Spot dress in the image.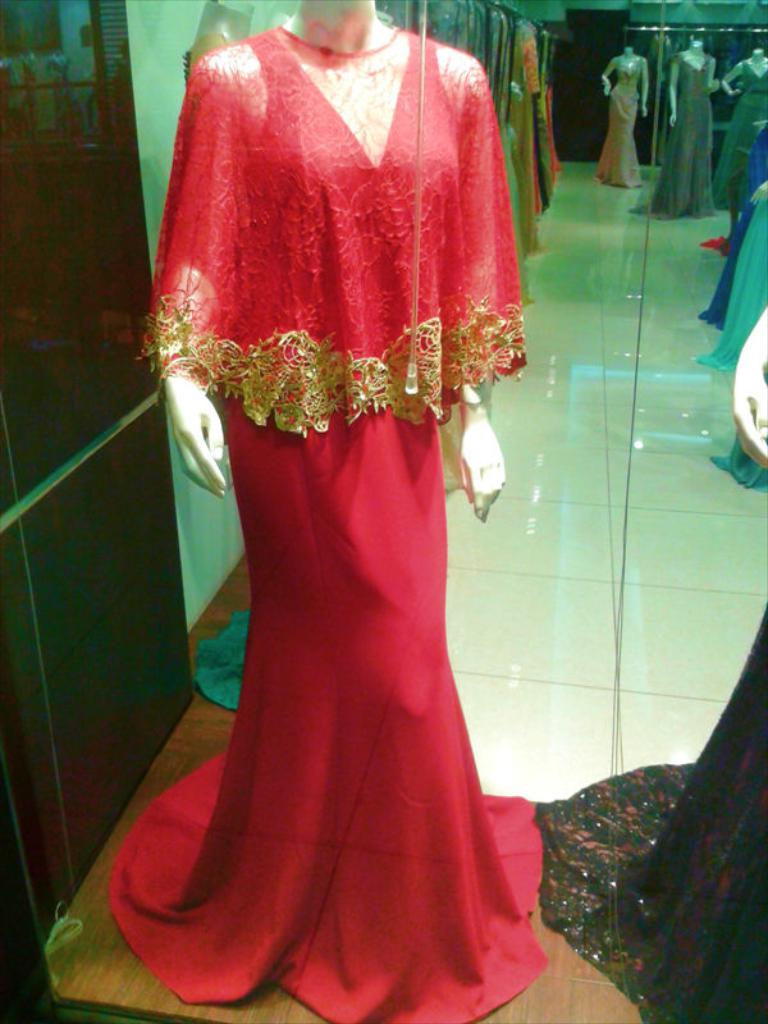
dress found at bbox=(634, 54, 721, 220).
